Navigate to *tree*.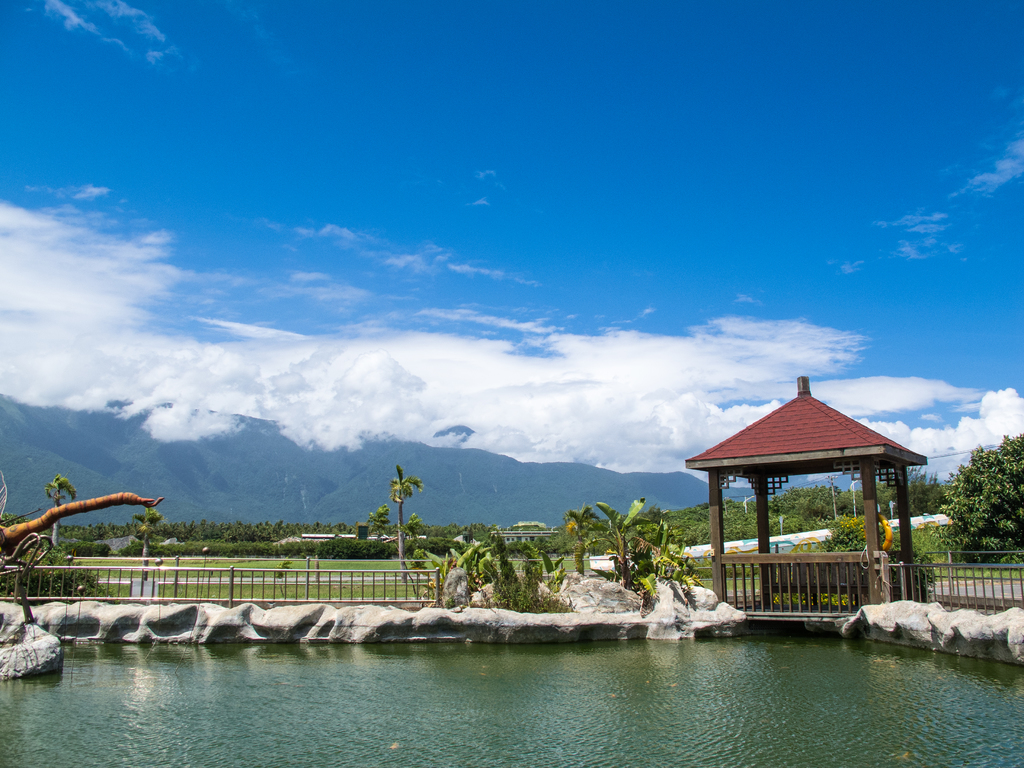
Navigation target: locate(386, 462, 421, 569).
